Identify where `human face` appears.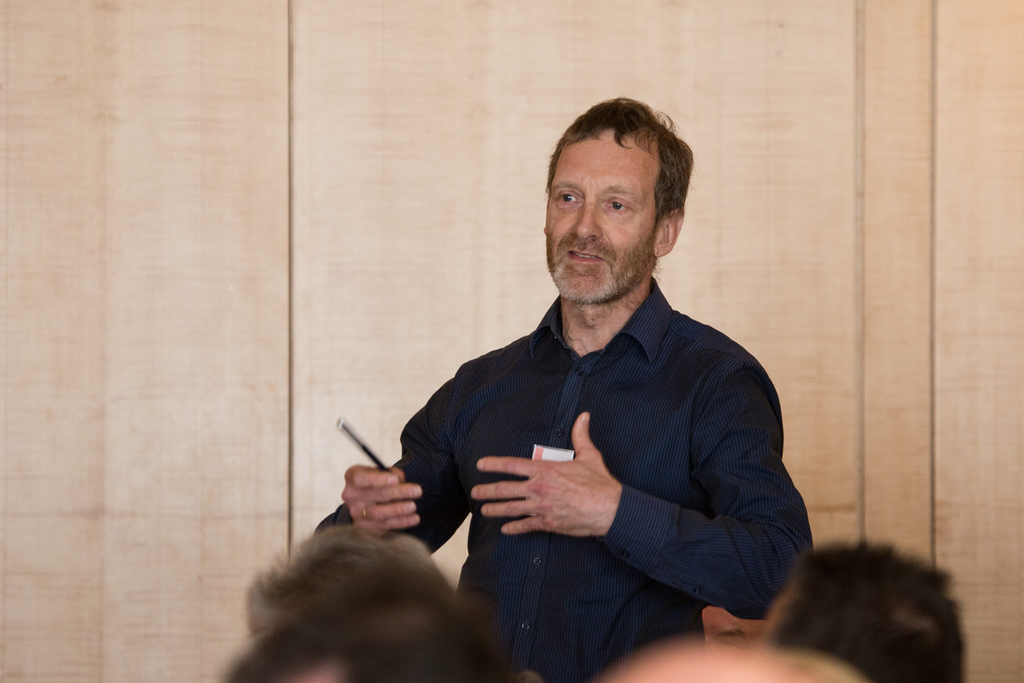
Appears at {"x1": 543, "y1": 130, "x2": 652, "y2": 315}.
